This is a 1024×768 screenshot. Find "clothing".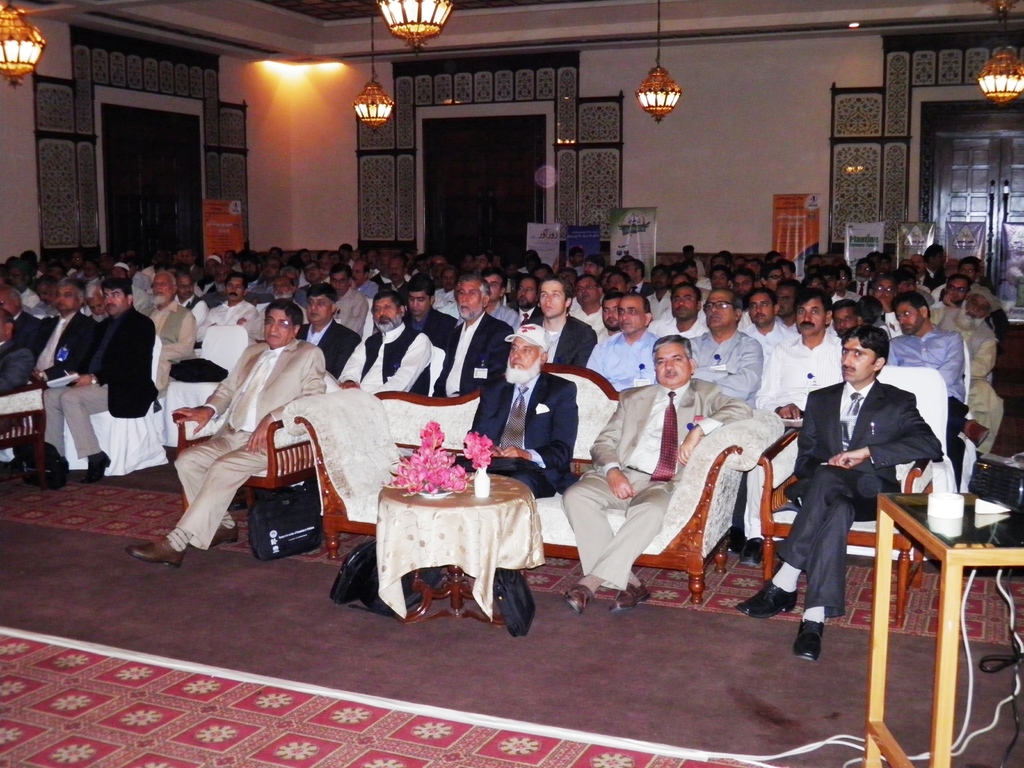
Bounding box: bbox=[372, 276, 412, 301].
